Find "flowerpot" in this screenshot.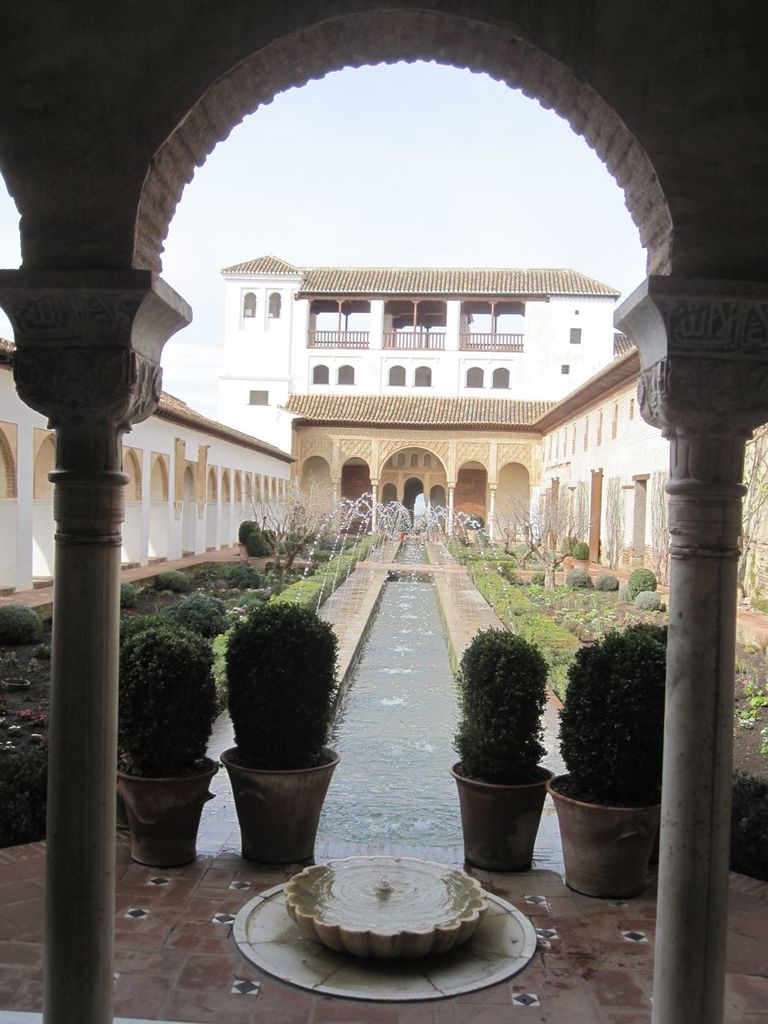
The bounding box for "flowerpot" is <box>543,770,663,906</box>.
